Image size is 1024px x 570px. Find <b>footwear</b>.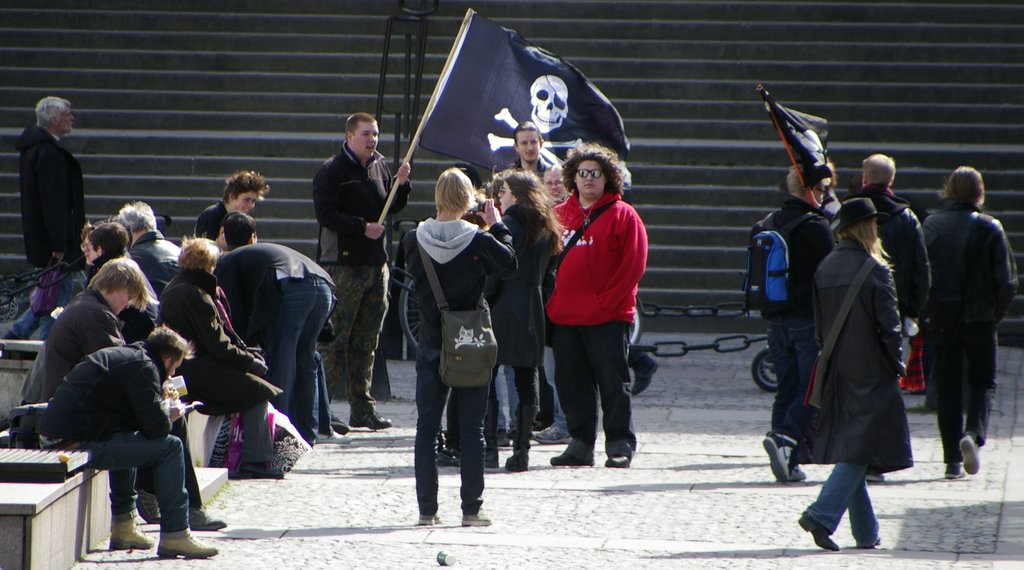
{"left": 956, "top": 433, "right": 981, "bottom": 469}.
